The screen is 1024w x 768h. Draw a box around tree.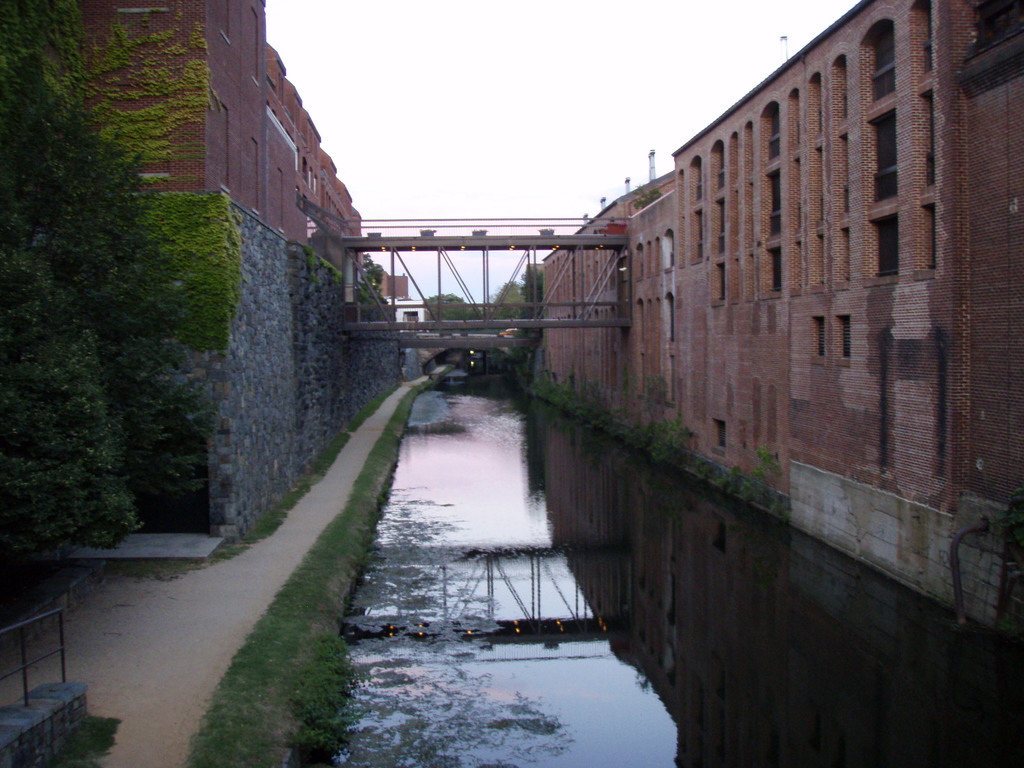
[0, 62, 255, 578].
